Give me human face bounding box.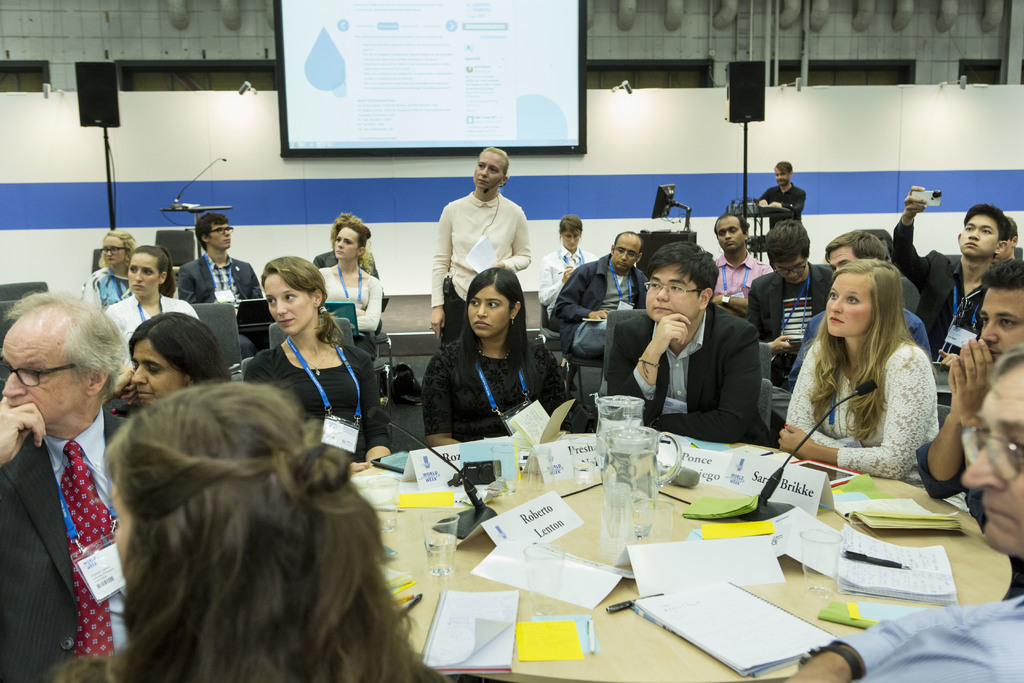
(x1=470, y1=150, x2=502, y2=189).
